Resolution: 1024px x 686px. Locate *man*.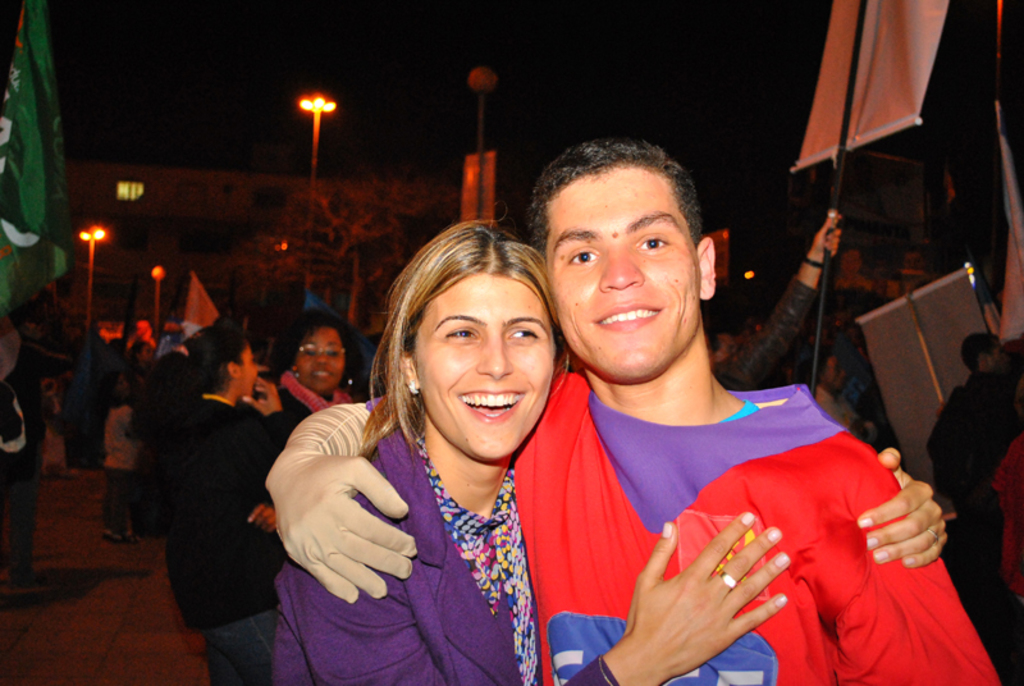
[701,305,739,374].
